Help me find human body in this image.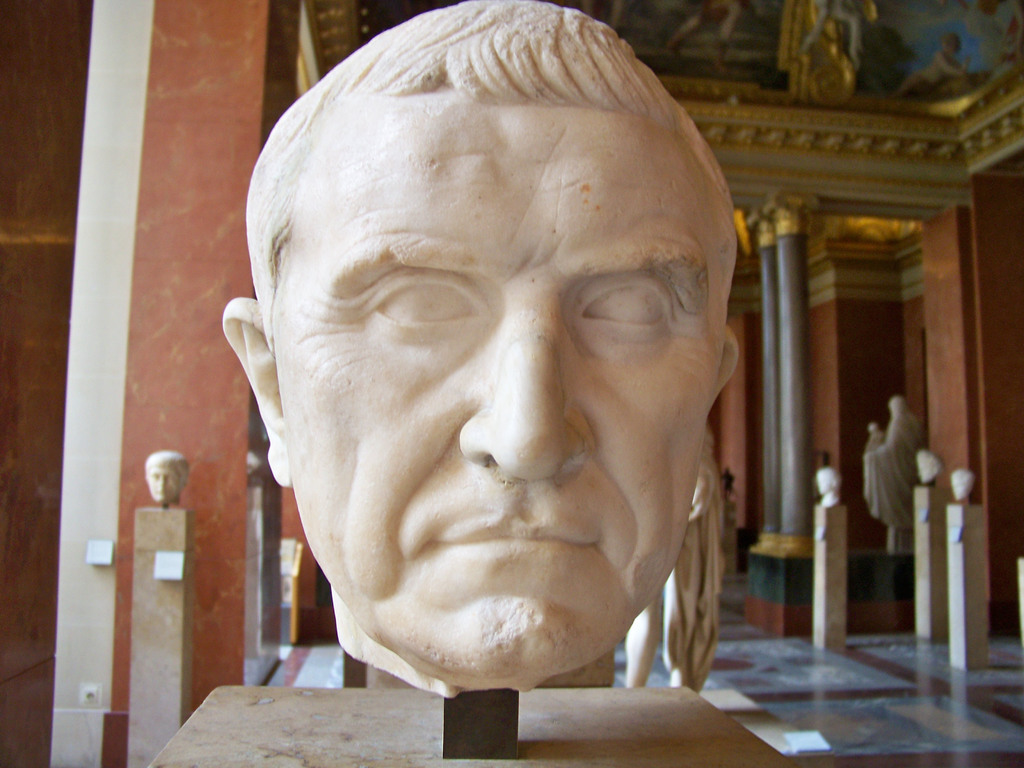
Found it: locate(856, 385, 924, 556).
